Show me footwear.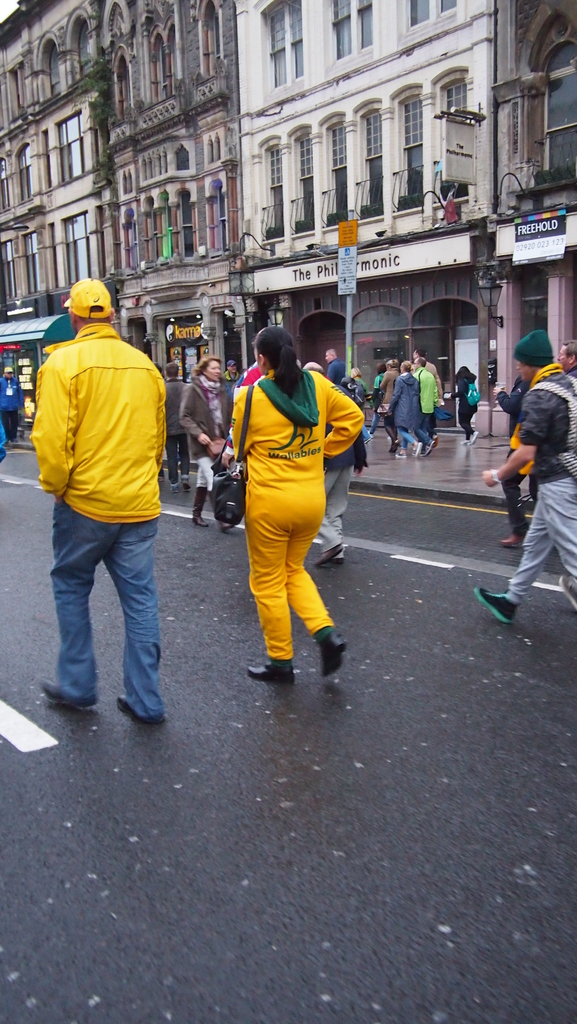
footwear is here: bbox=(500, 533, 521, 550).
